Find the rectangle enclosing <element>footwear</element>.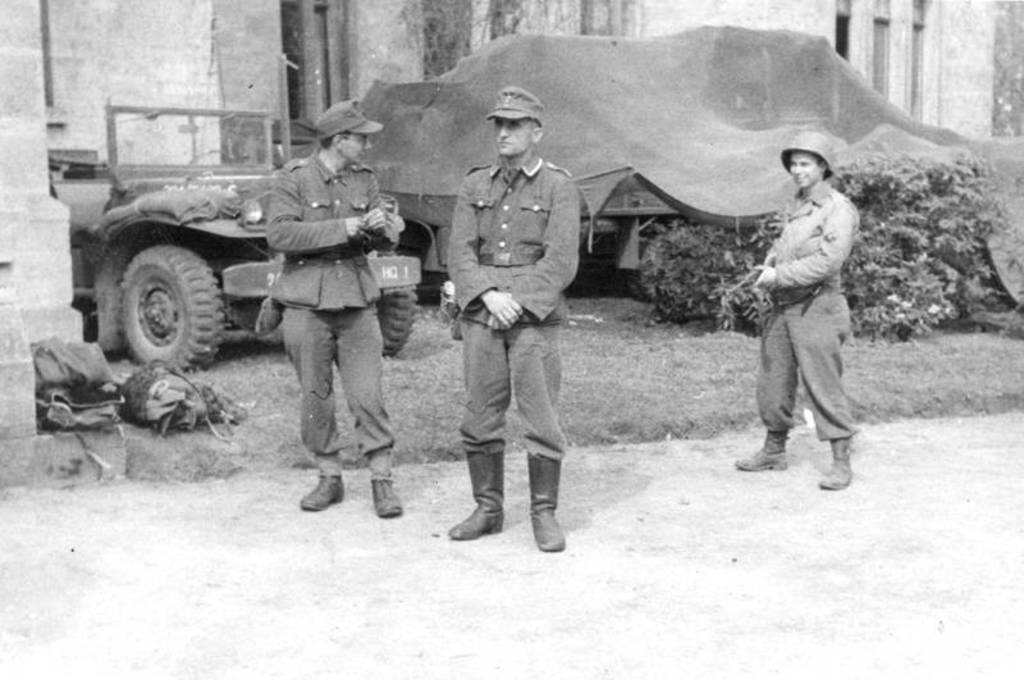
bbox=[527, 447, 570, 551].
